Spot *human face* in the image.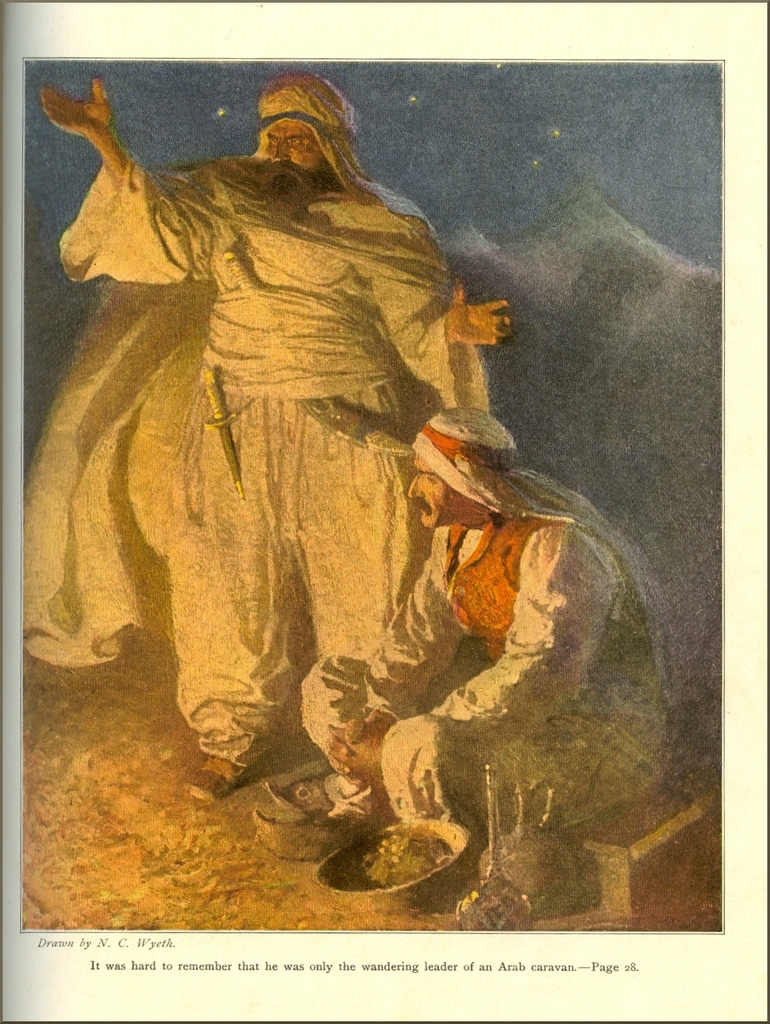
*human face* found at (x1=267, y1=122, x2=326, y2=177).
